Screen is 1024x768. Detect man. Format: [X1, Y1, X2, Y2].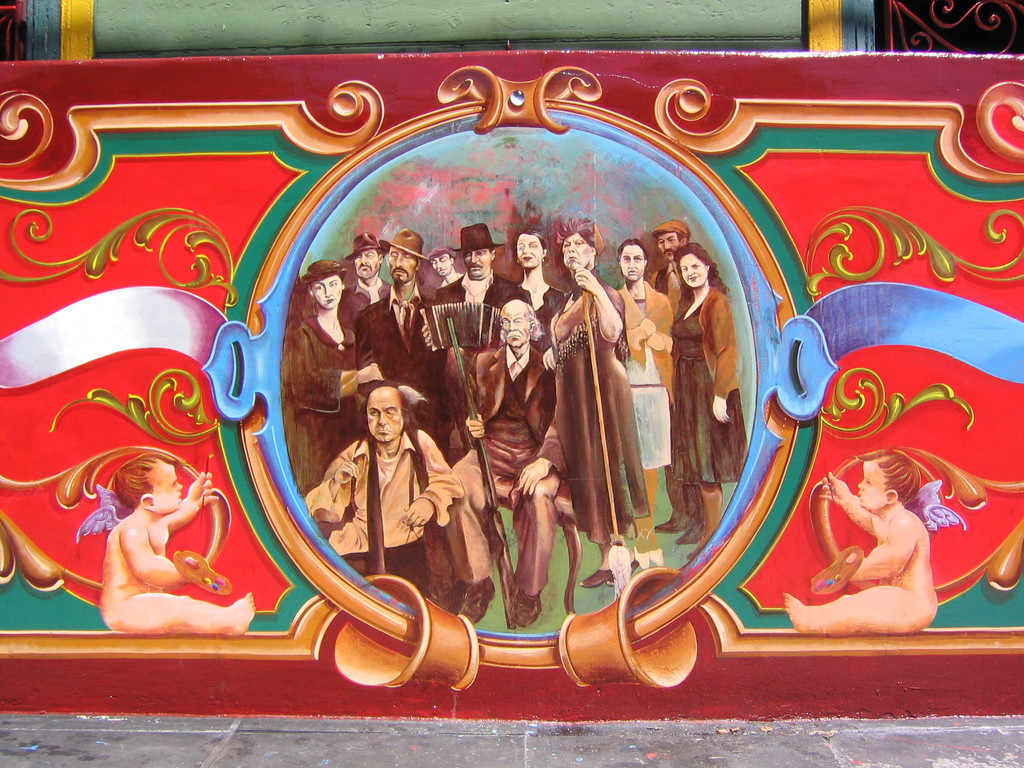
[645, 219, 685, 310].
